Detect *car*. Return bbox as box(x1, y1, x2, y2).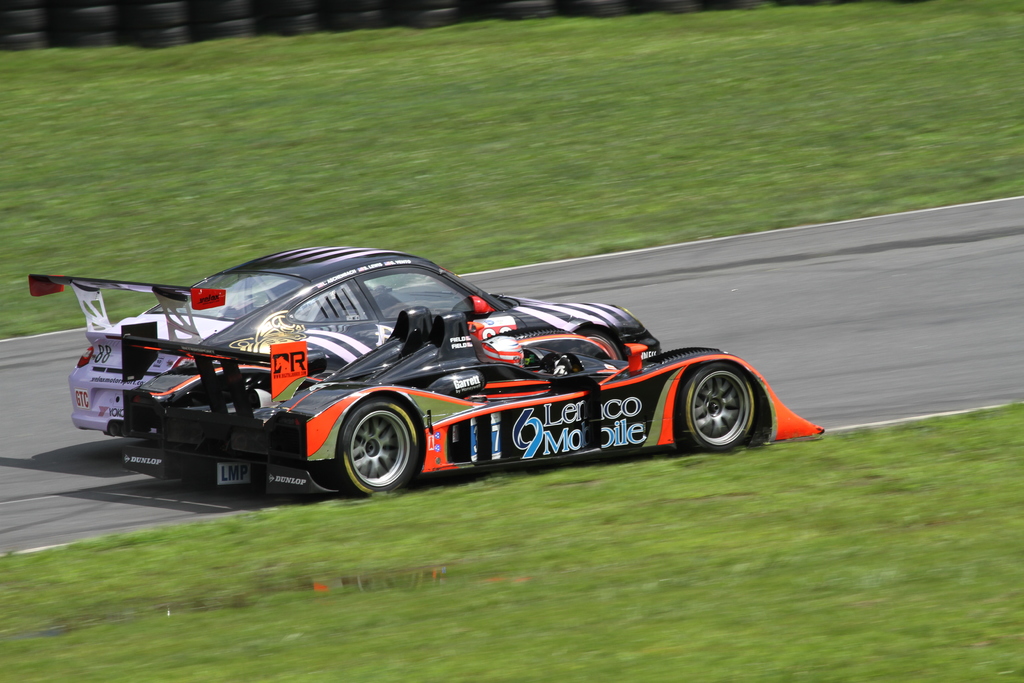
box(28, 247, 825, 498).
